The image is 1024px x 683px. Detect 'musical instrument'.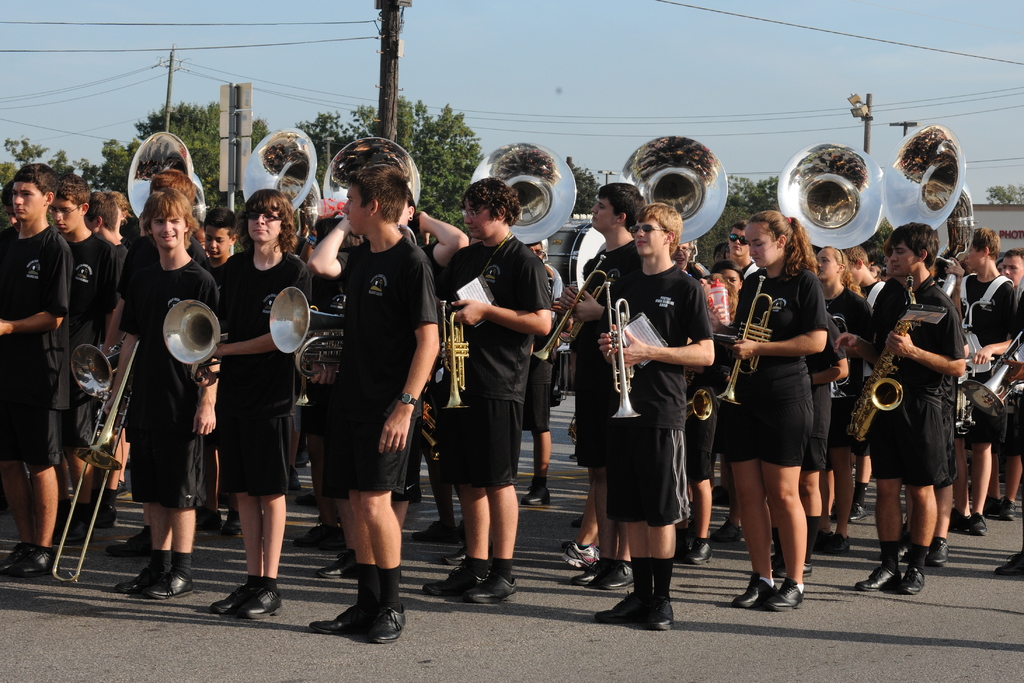
Detection: 263:283:350:391.
